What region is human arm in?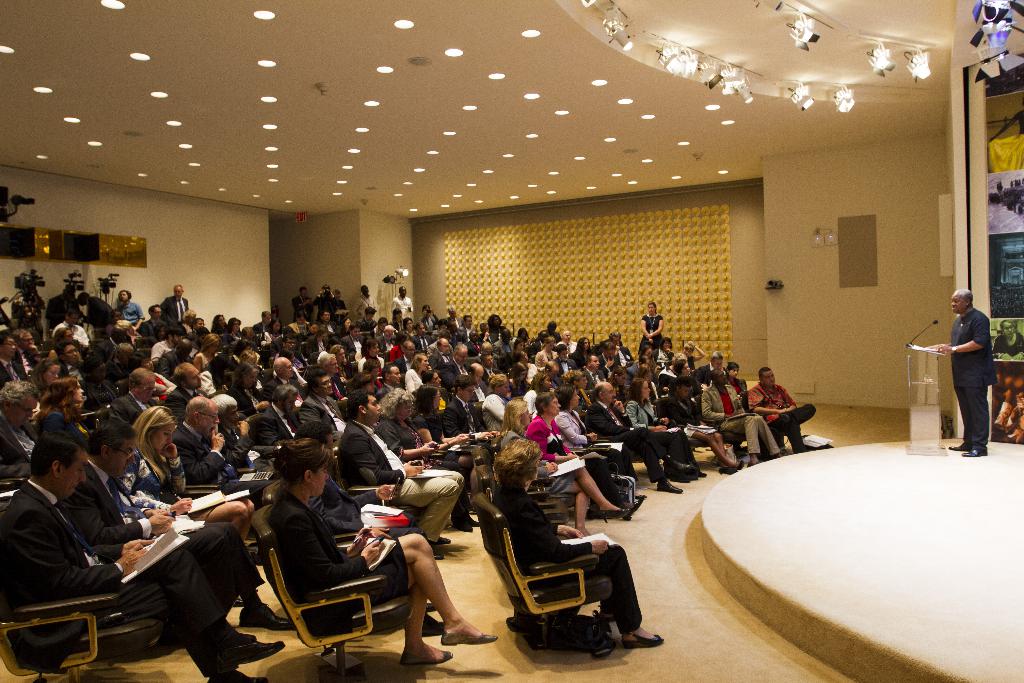
bbox=(145, 500, 182, 509).
